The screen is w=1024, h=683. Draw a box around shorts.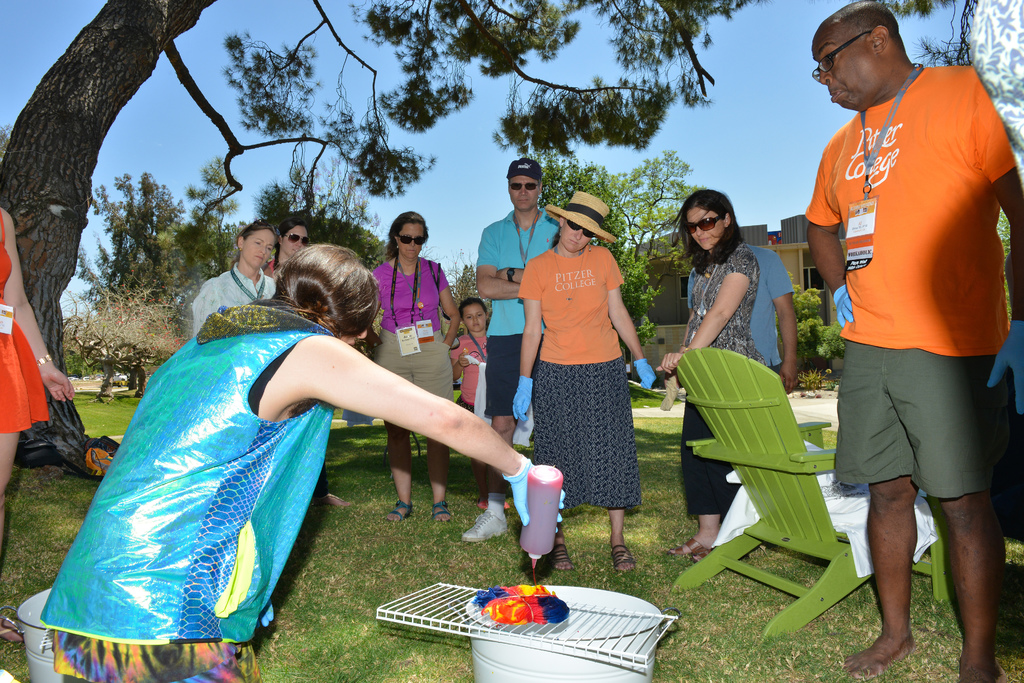
849:364:1005:501.
